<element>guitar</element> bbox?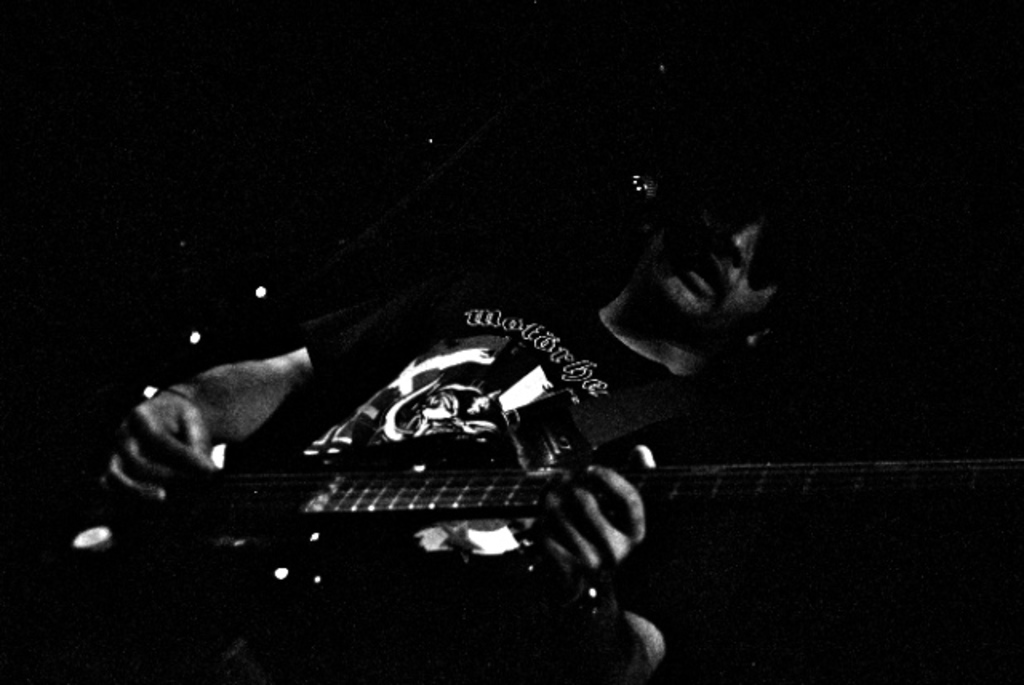
<region>24, 429, 1022, 655</region>
